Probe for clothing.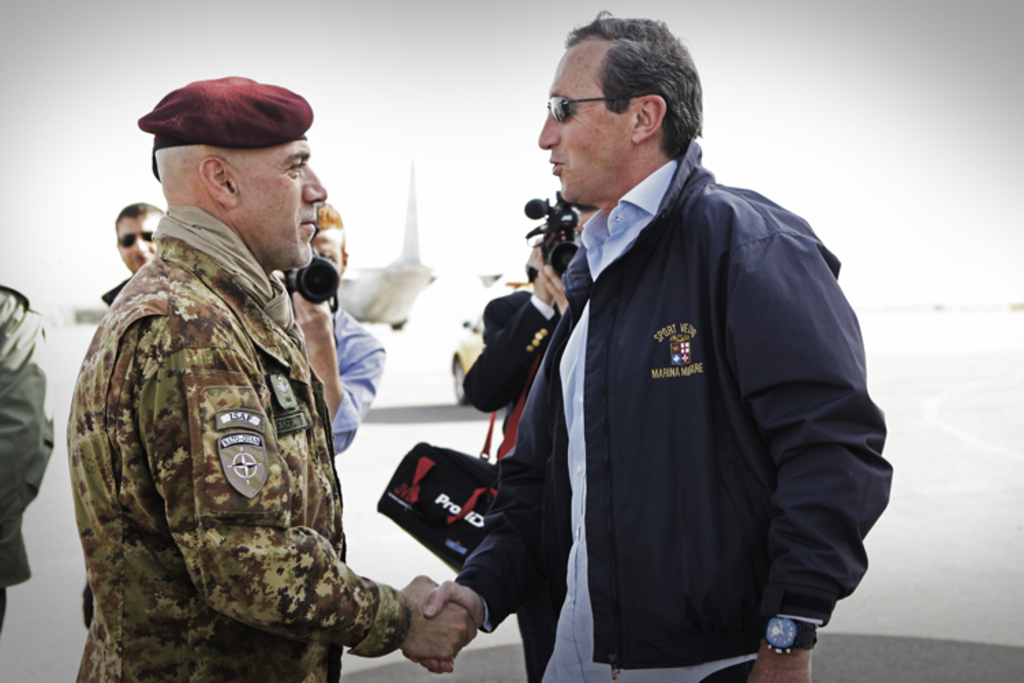
Probe result: pyautogui.locateOnScreen(0, 280, 56, 645).
